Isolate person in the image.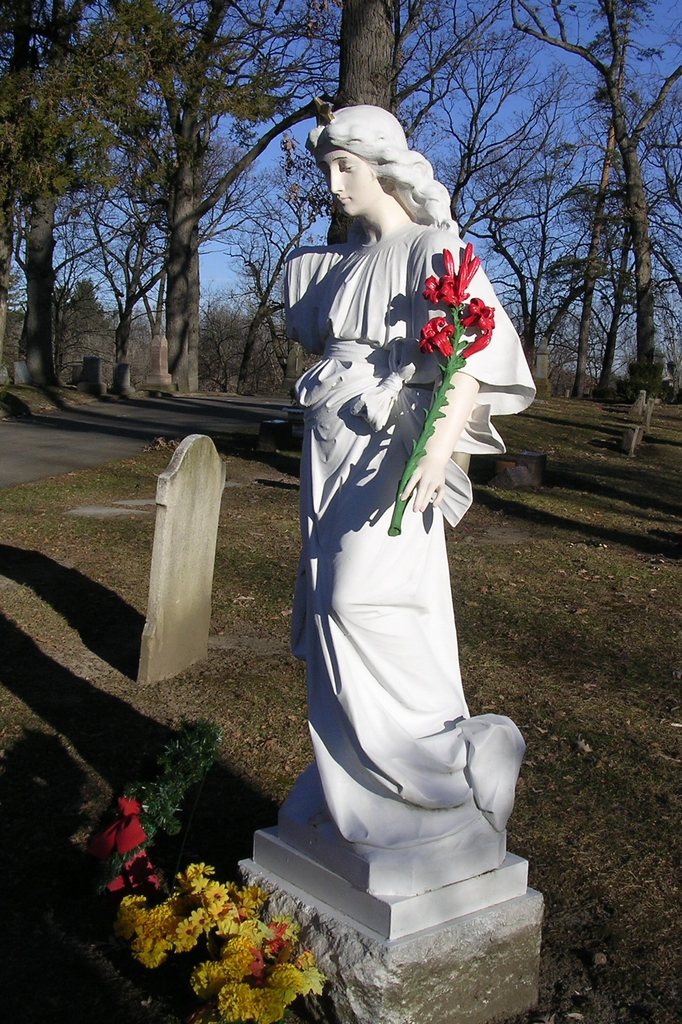
Isolated region: left=277, top=134, right=525, bottom=907.
